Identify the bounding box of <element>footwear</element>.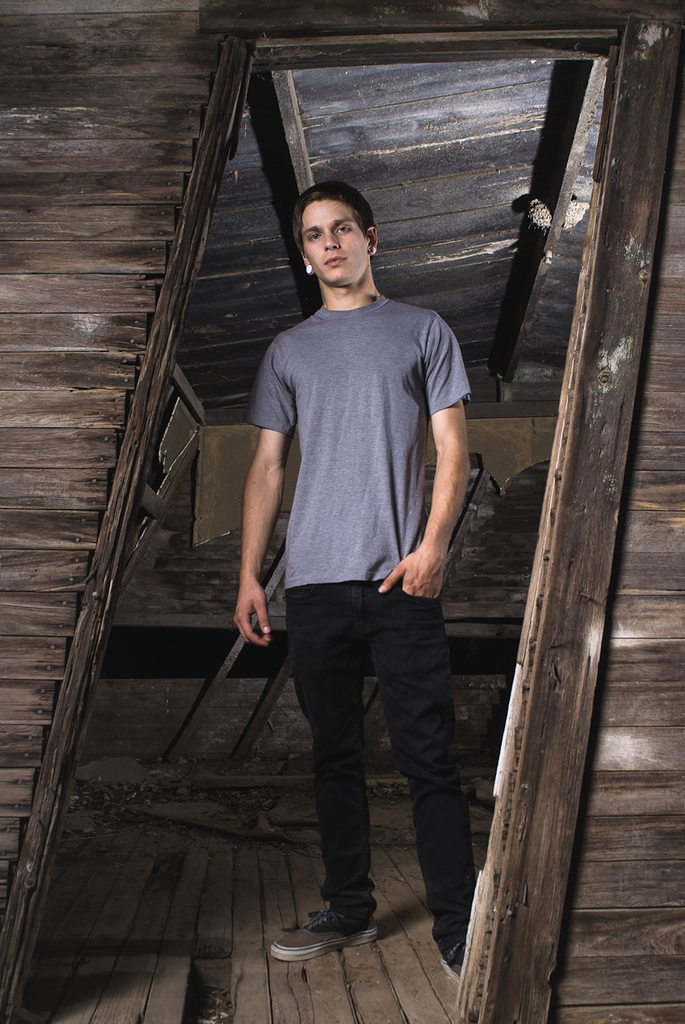
pyautogui.locateOnScreen(264, 909, 382, 971).
